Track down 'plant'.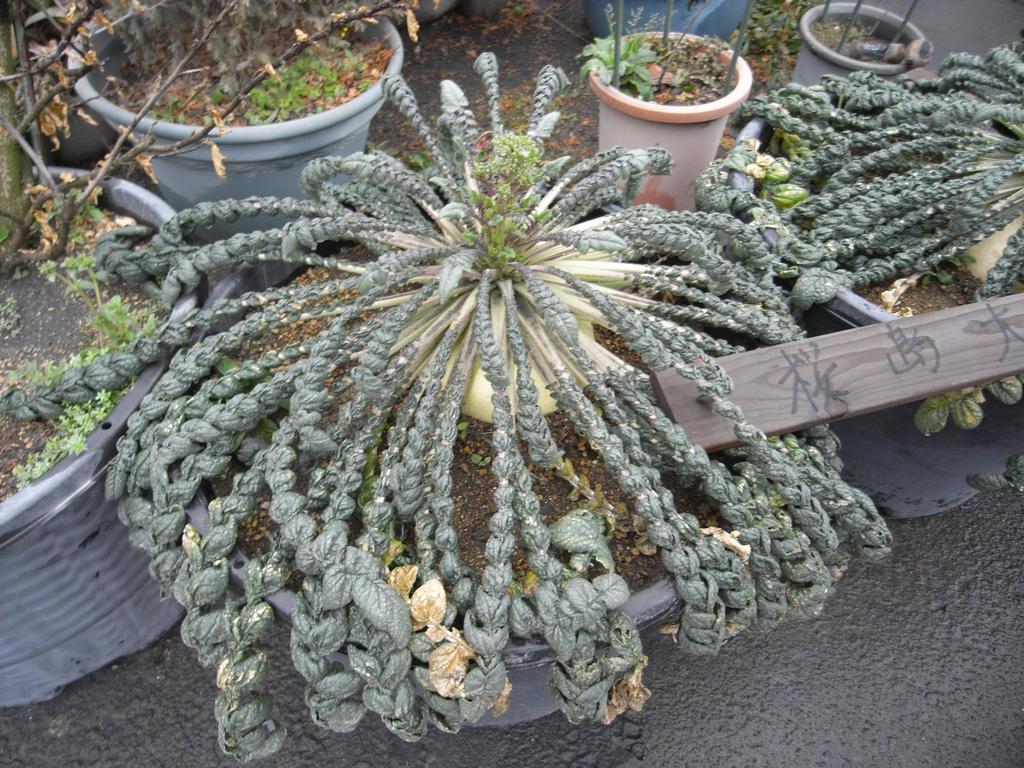
Tracked to bbox=[31, 246, 154, 355].
